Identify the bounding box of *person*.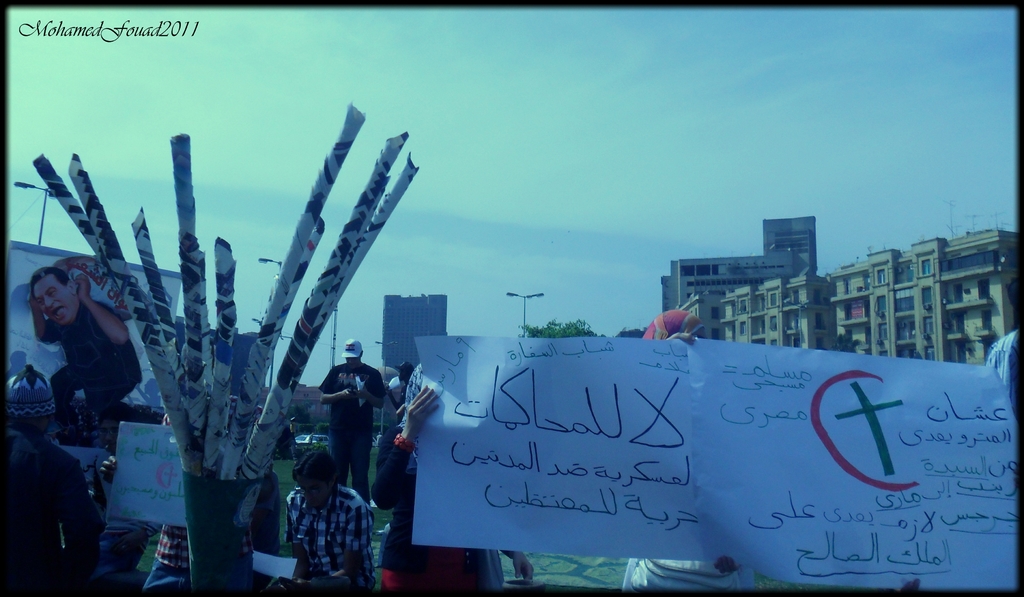
bbox=[620, 312, 756, 596].
